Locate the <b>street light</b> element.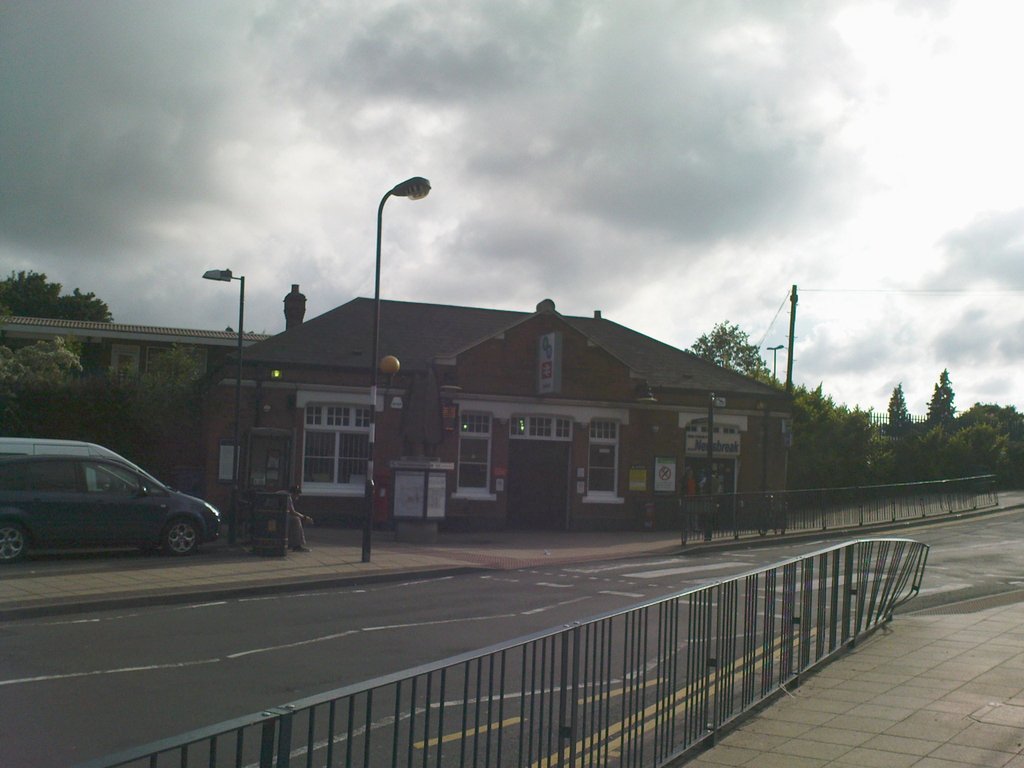
Element bbox: (left=763, top=342, right=784, bottom=388).
